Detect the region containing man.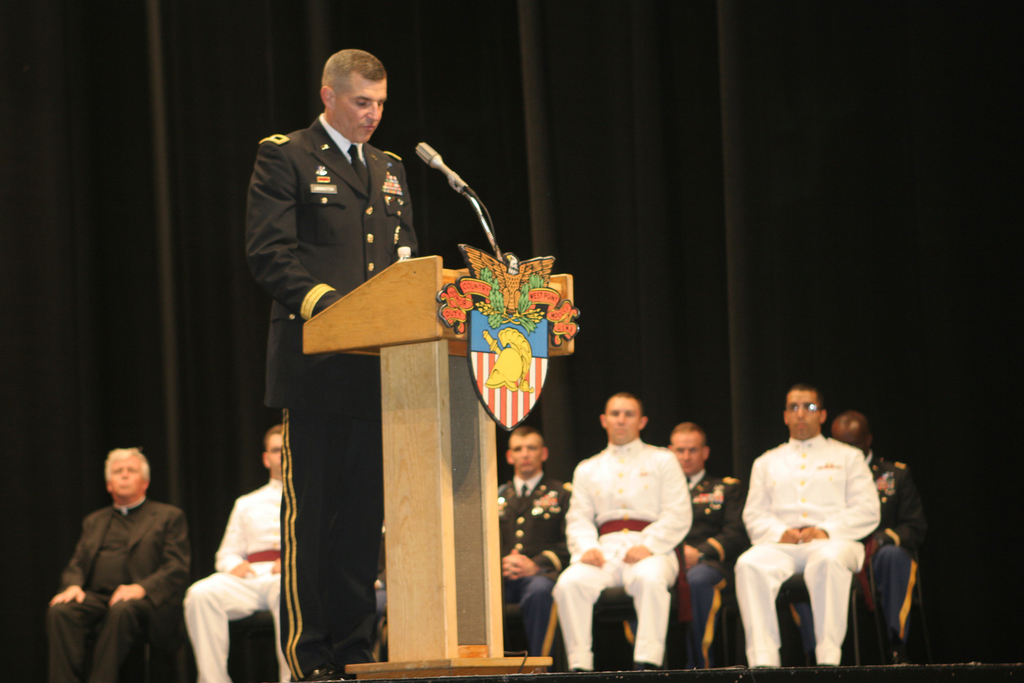
<box>545,383,695,672</box>.
